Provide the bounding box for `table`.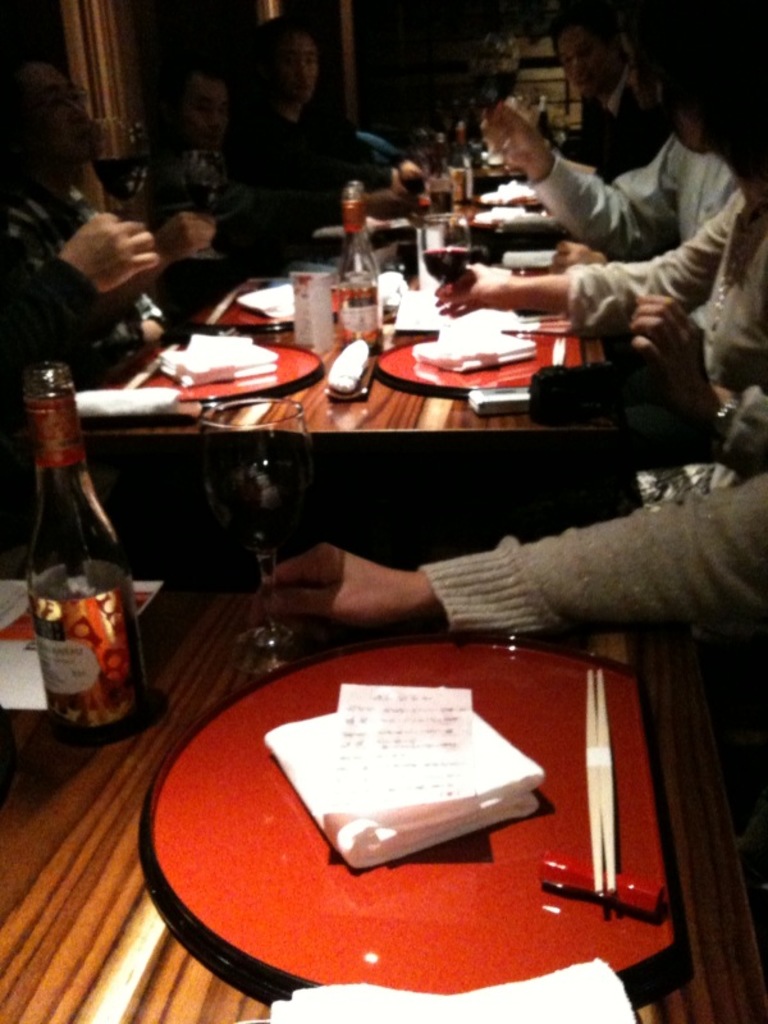
pyautogui.locateOnScreen(81, 198, 644, 576).
